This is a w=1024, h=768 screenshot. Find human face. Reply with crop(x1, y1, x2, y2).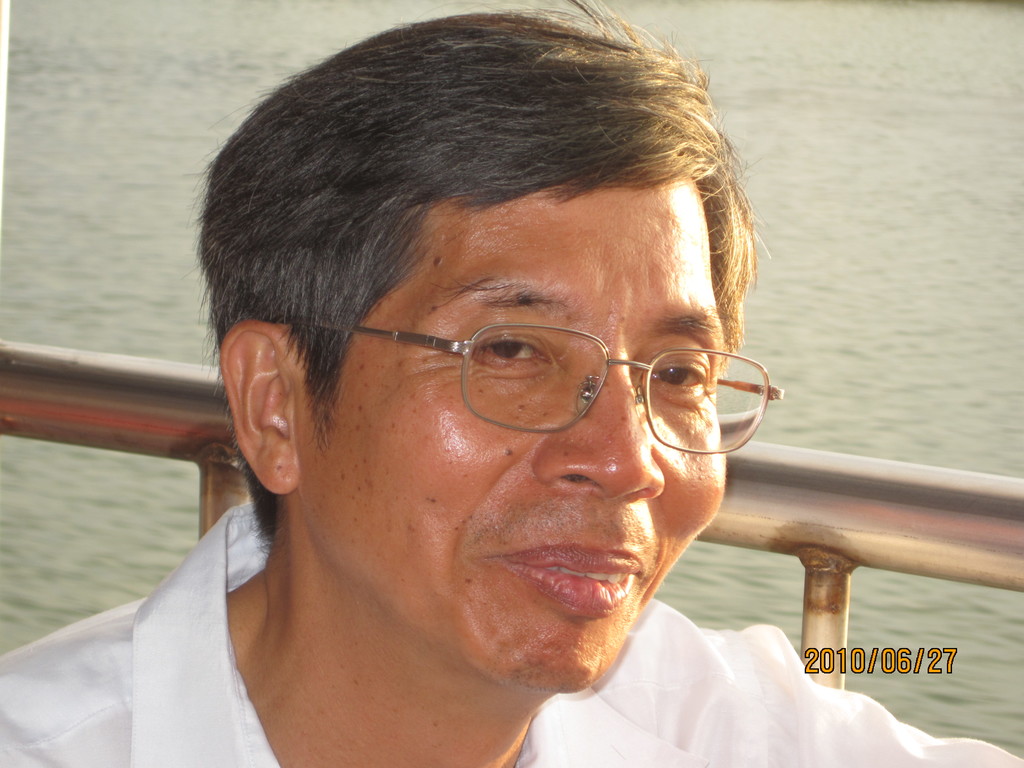
crop(292, 167, 730, 695).
